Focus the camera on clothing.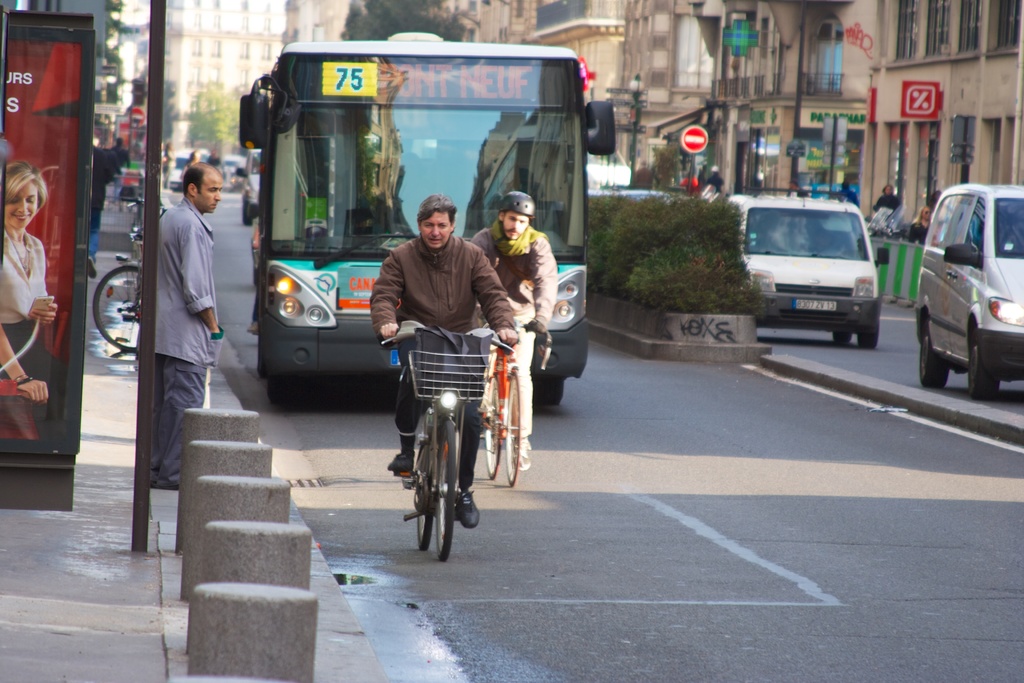
Focus region: x1=372, y1=197, x2=502, y2=468.
